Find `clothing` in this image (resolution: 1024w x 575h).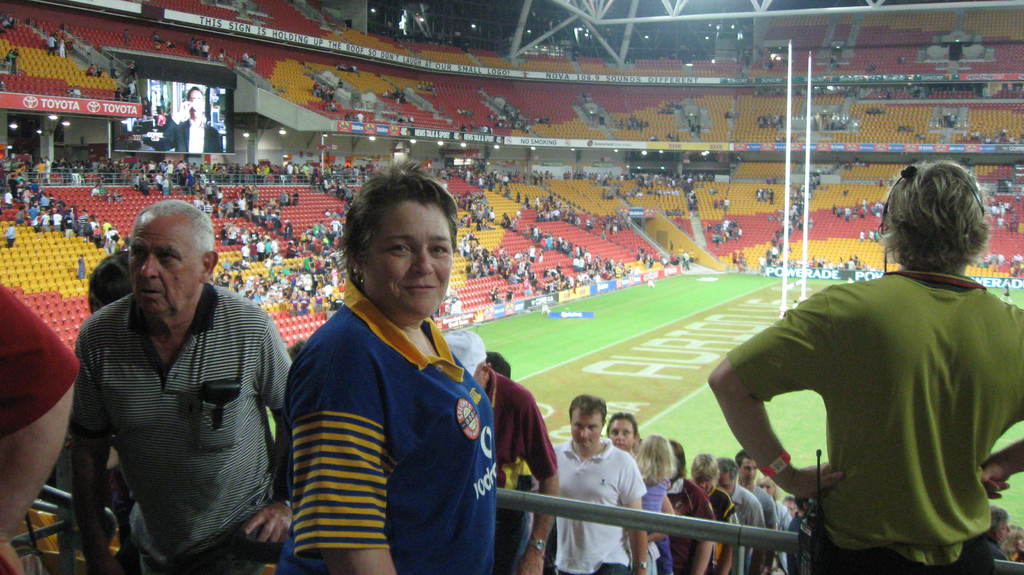
bbox=(10, 52, 20, 72).
